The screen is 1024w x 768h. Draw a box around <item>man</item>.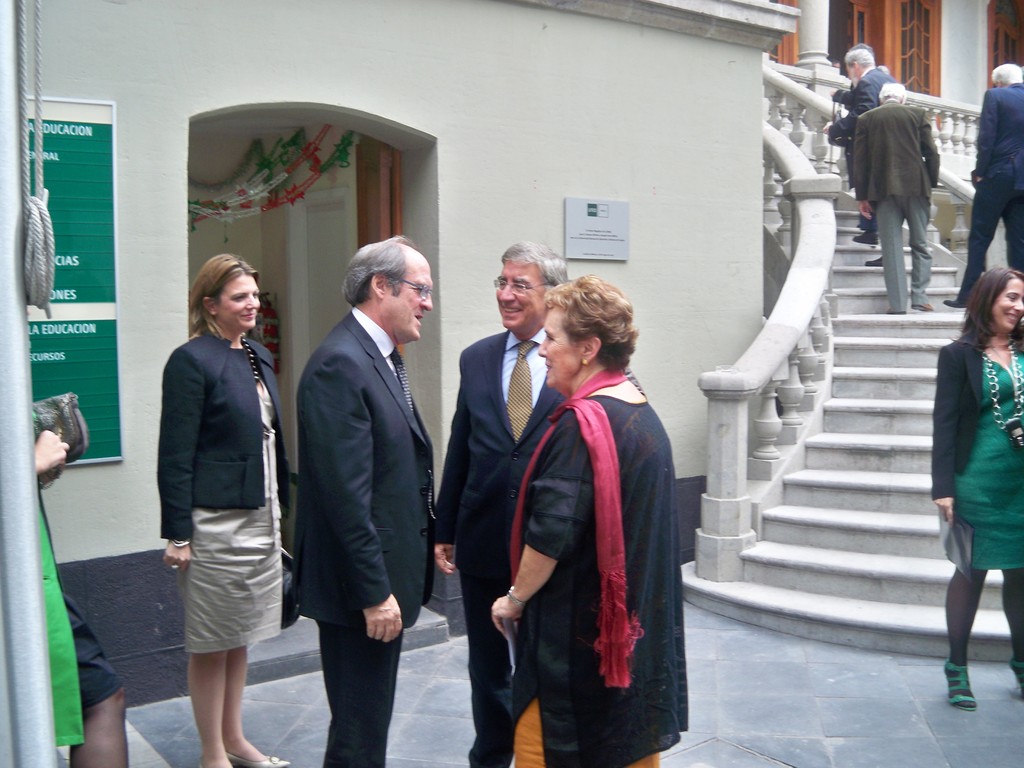
<region>836, 41, 874, 106</region>.
